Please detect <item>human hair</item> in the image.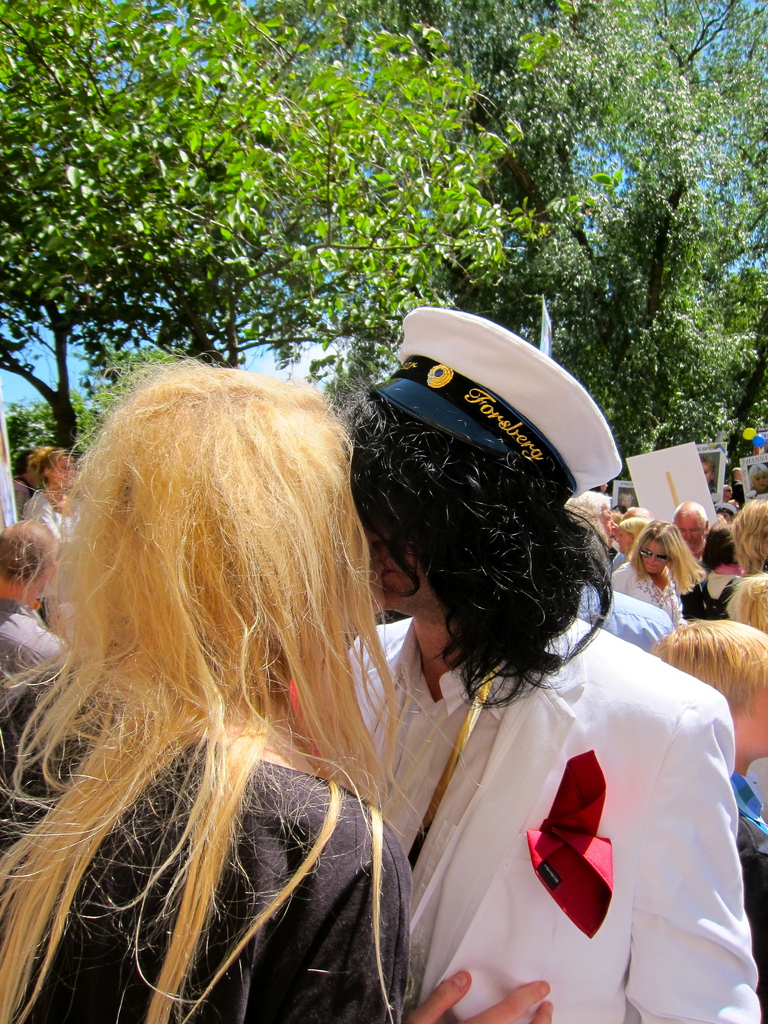
678/499/709/536.
